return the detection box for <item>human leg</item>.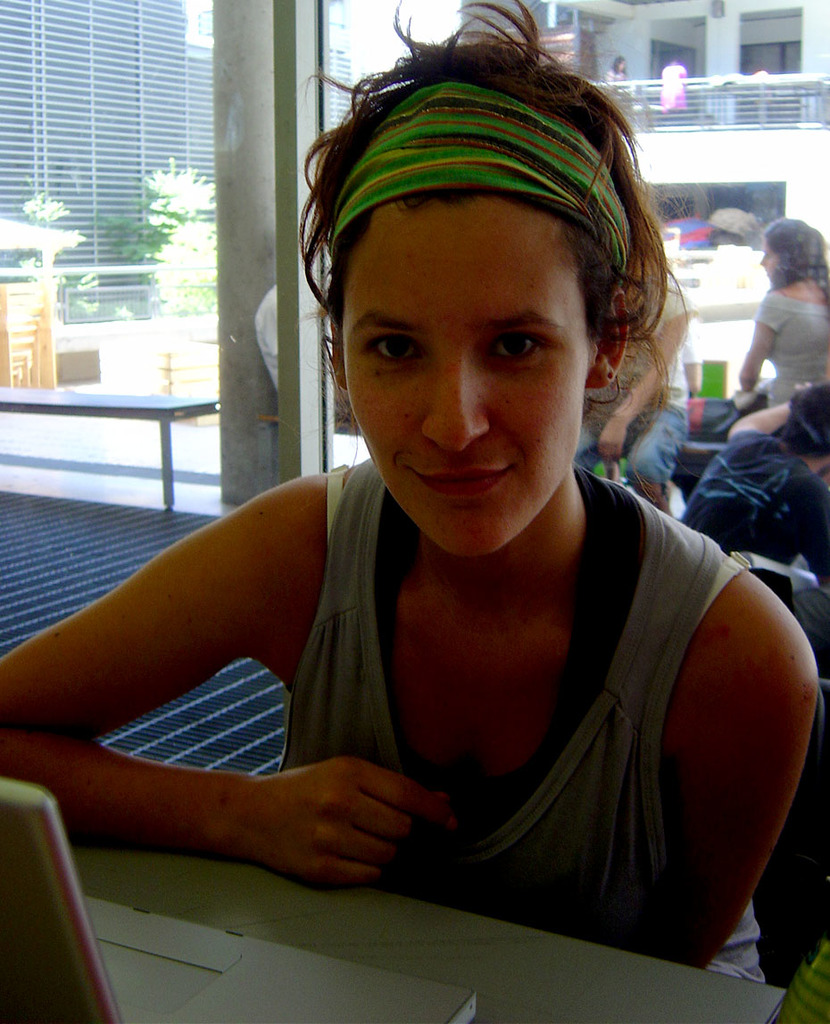
[left=615, top=404, right=685, bottom=517].
